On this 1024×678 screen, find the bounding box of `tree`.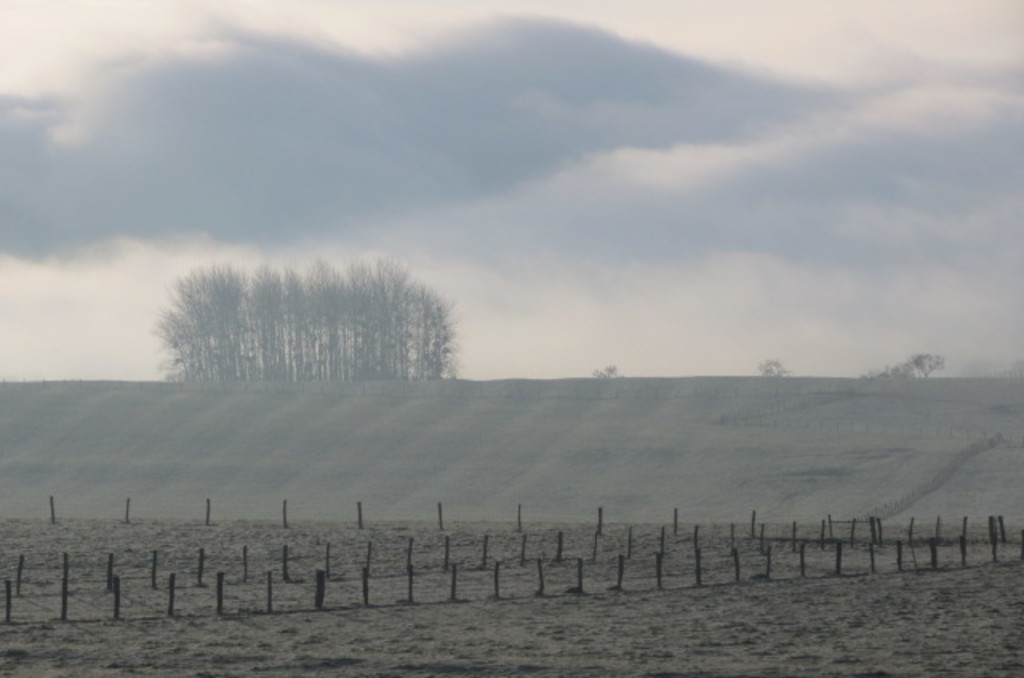
Bounding box: [910,352,946,377].
